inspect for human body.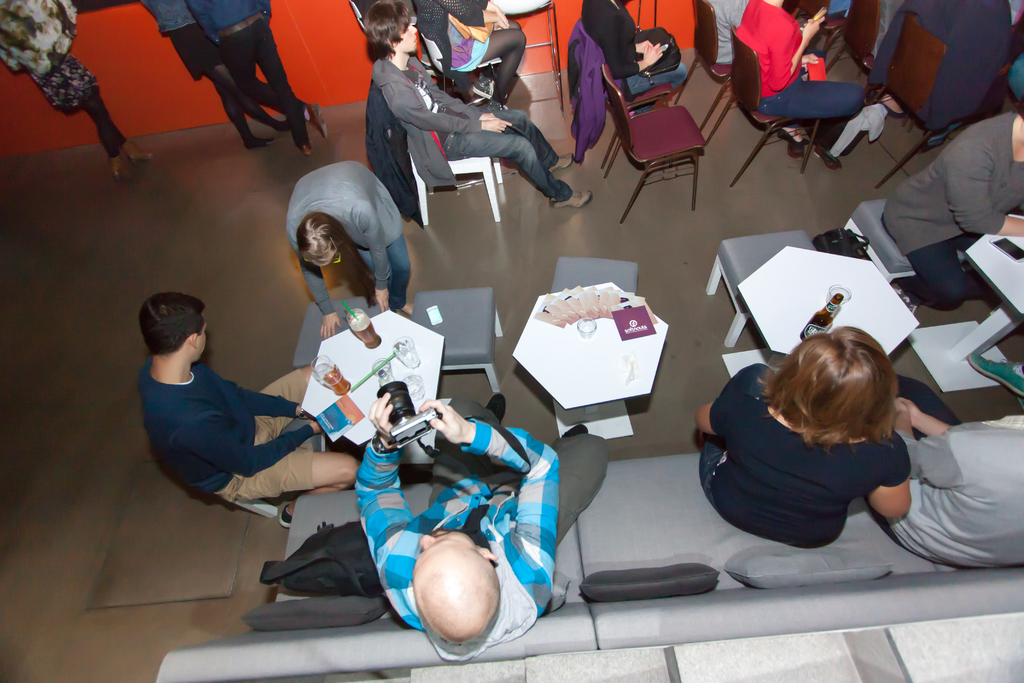
Inspection: [left=417, top=0, right=524, bottom=114].
